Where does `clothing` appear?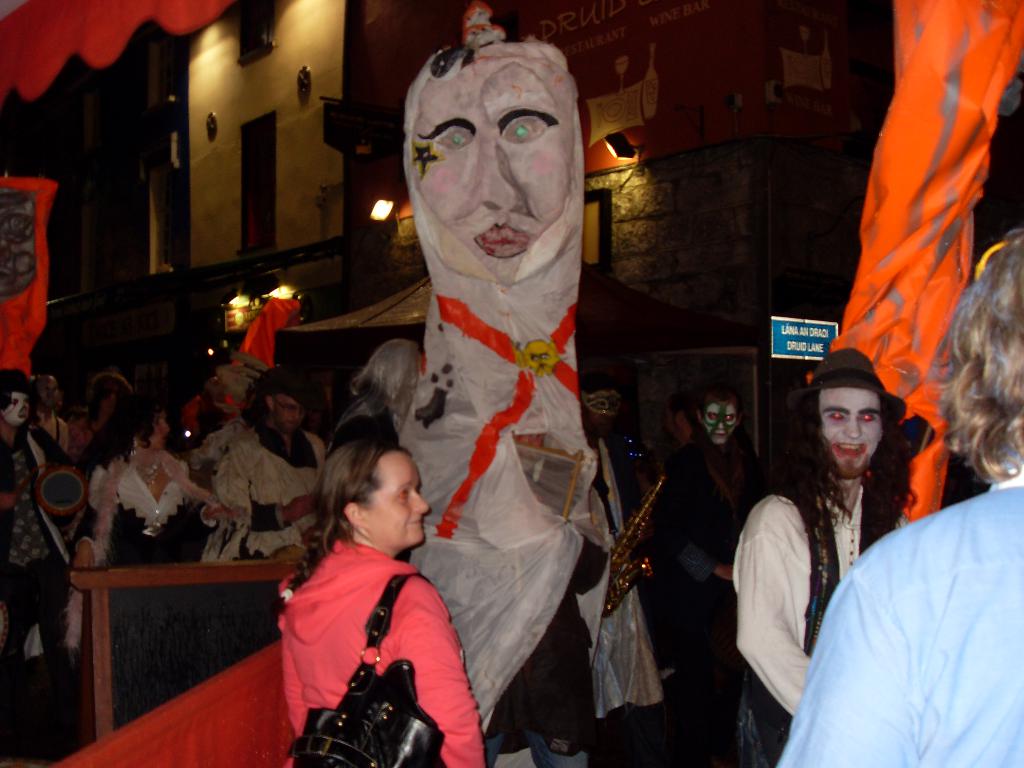
Appears at l=36, t=417, r=72, b=452.
